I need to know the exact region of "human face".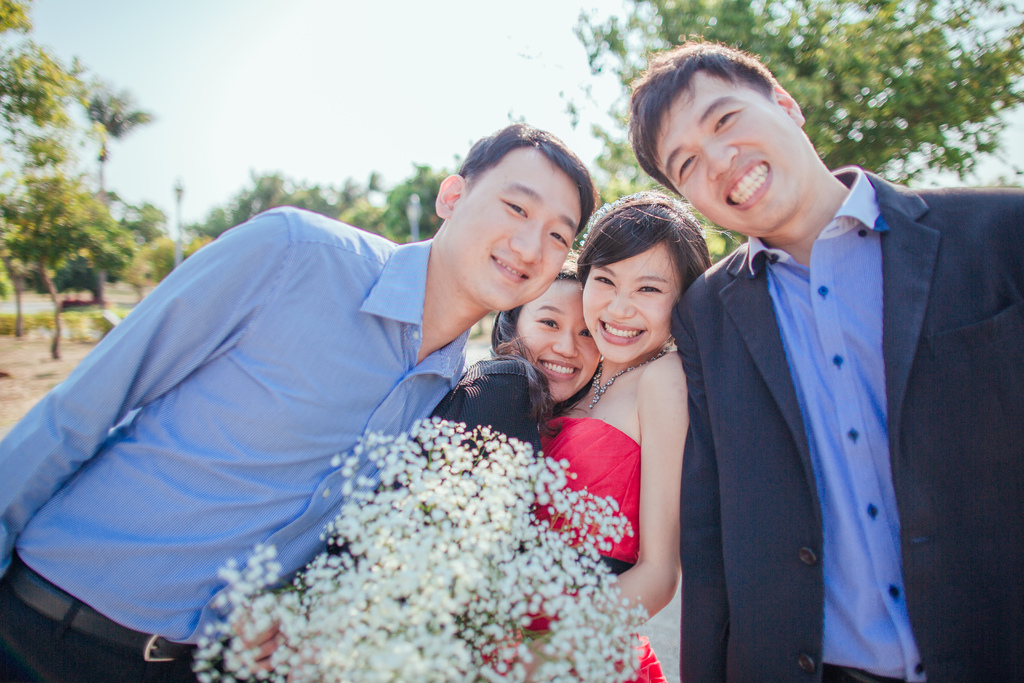
Region: <bbox>654, 65, 812, 234</bbox>.
